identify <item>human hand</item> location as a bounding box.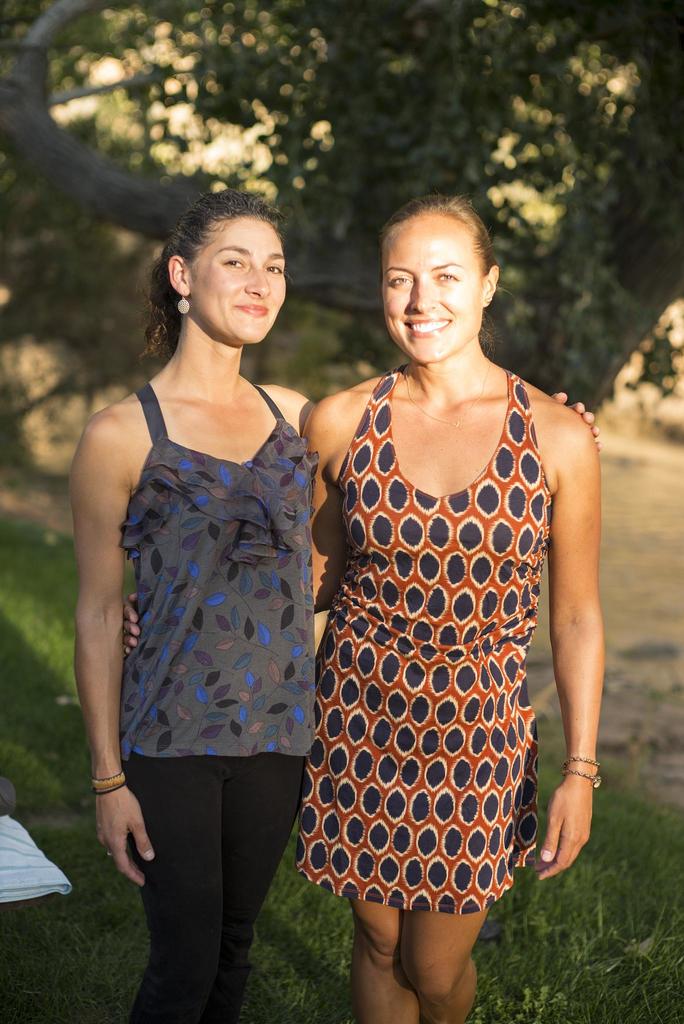
Rect(535, 776, 598, 886).
